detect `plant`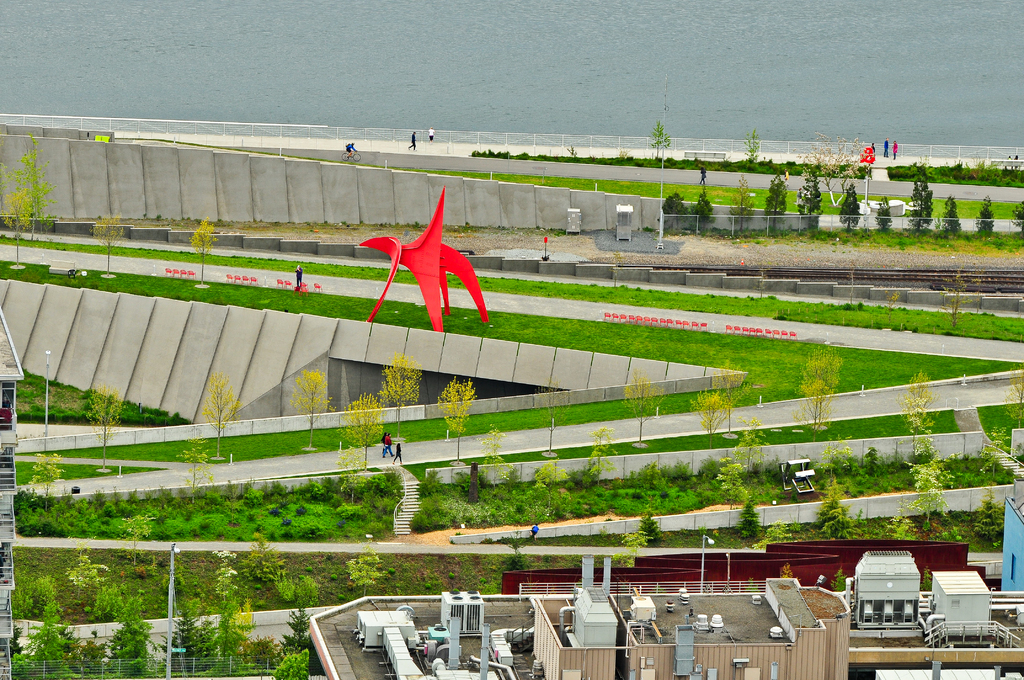
Rect(119, 138, 1022, 222)
